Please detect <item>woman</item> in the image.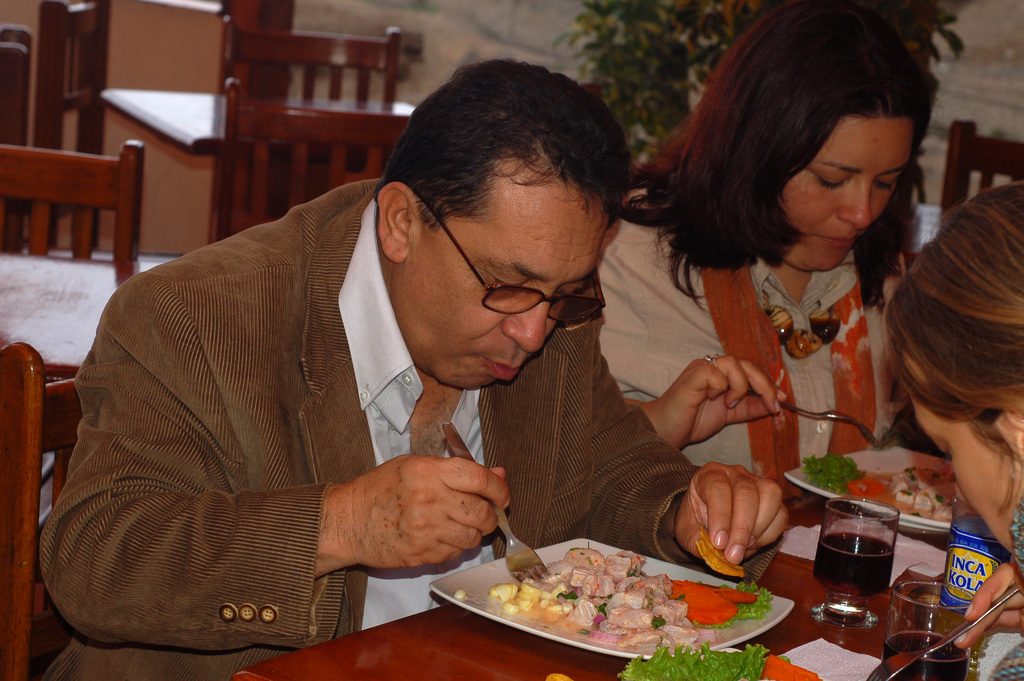
BBox(883, 184, 1023, 648).
